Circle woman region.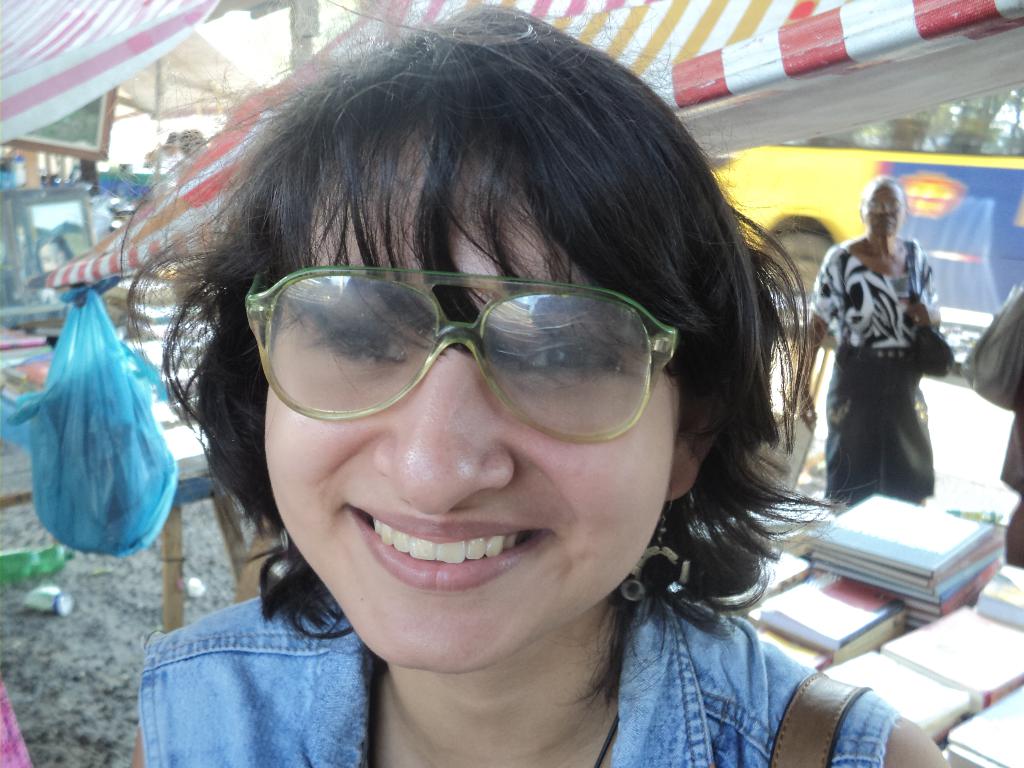
Region: BBox(36, 233, 72, 274).
